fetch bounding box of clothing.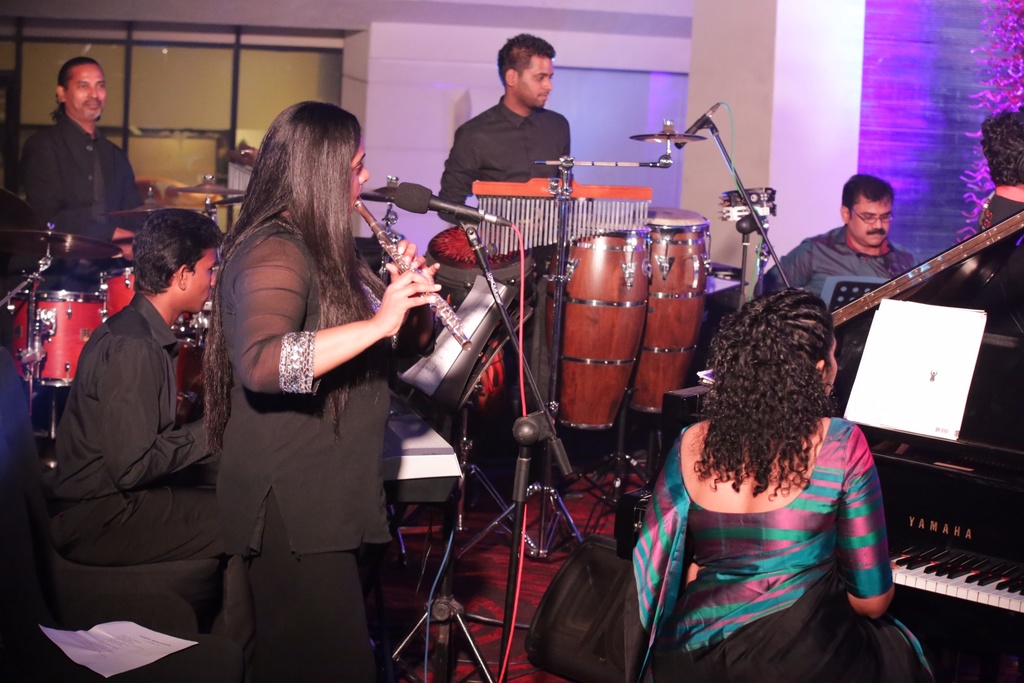
Bbox: detection(755, 220, 917, 300).
